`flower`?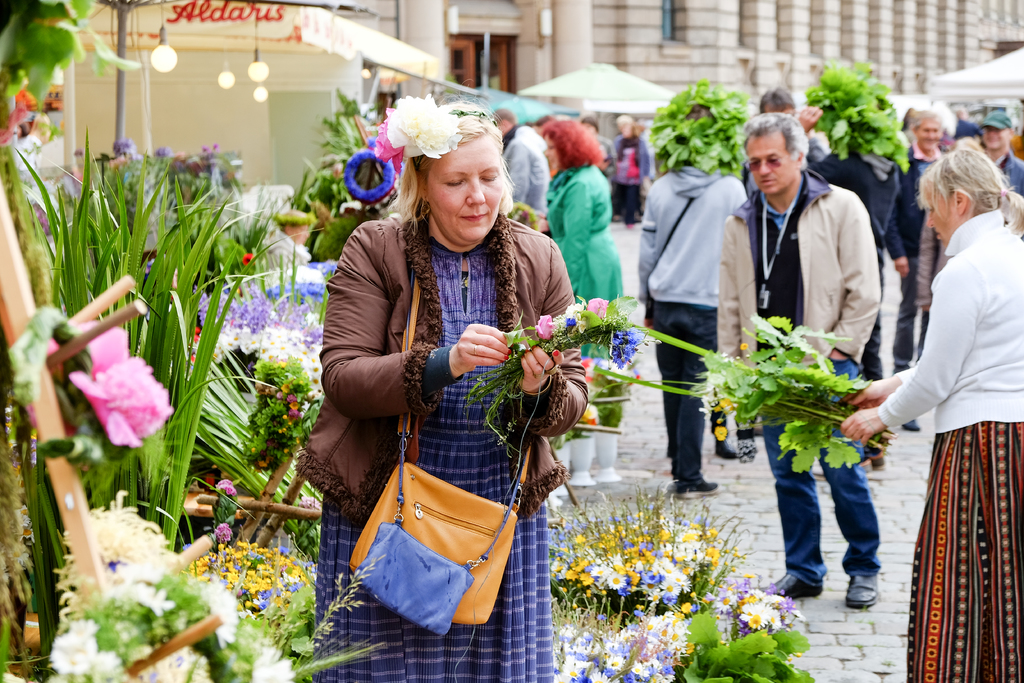
719/399/732/409
